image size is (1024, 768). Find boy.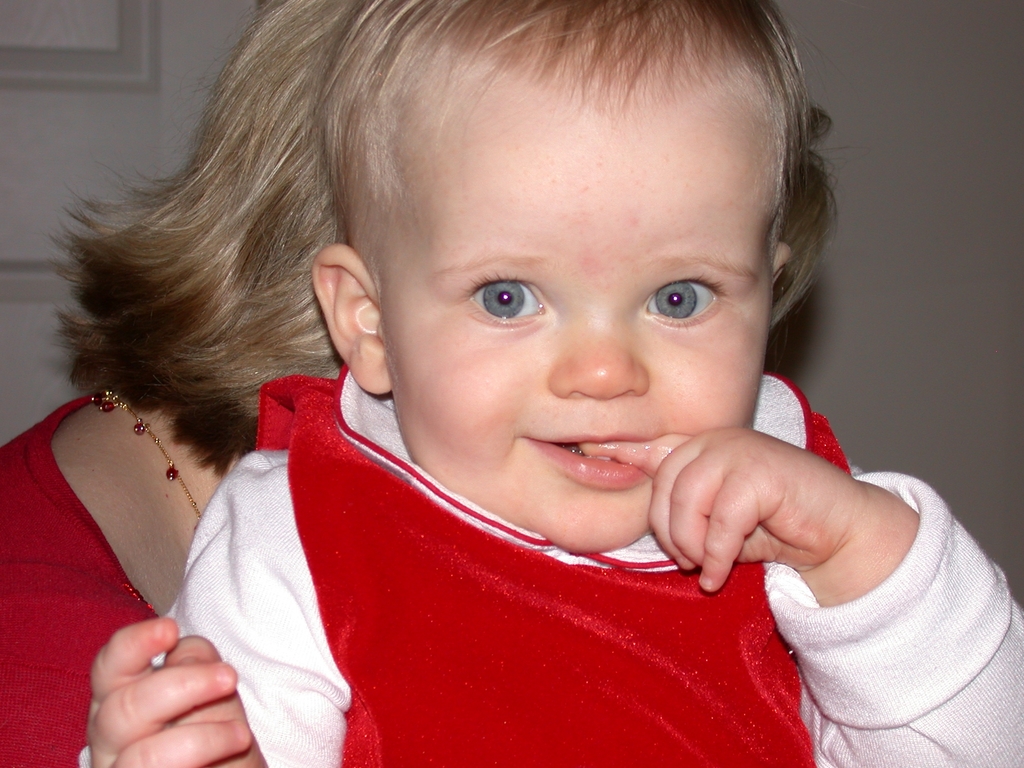
[78,0,1023,767].
